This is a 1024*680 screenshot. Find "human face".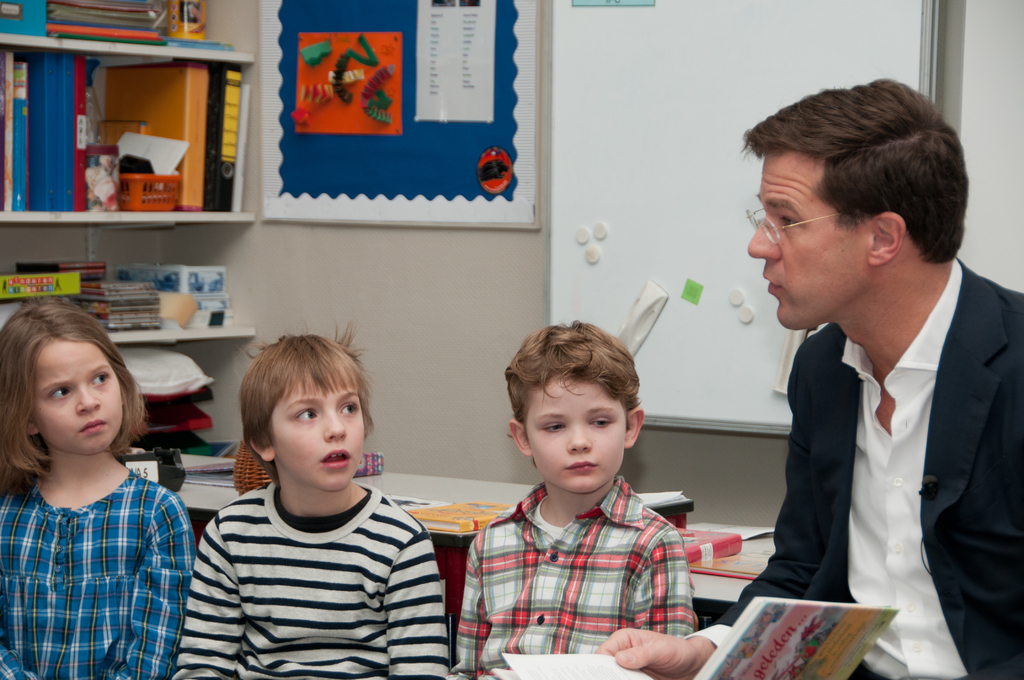
Bounding box: bbox=[748, 153, 875, 332].
